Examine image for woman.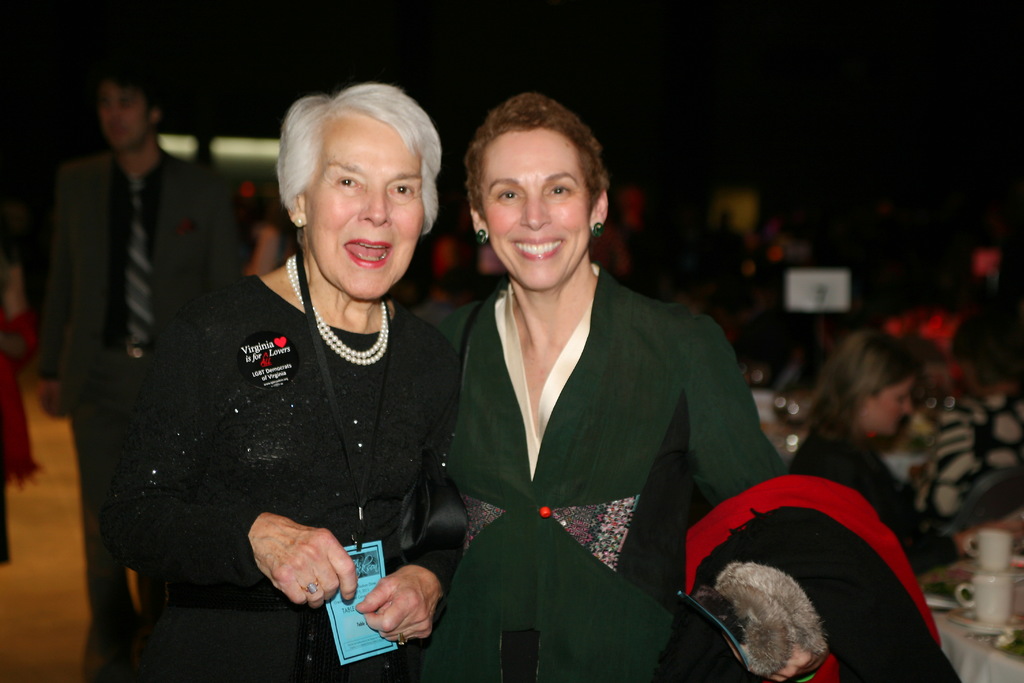
Examination result: <region>771, 334, 940, 613</region>.
